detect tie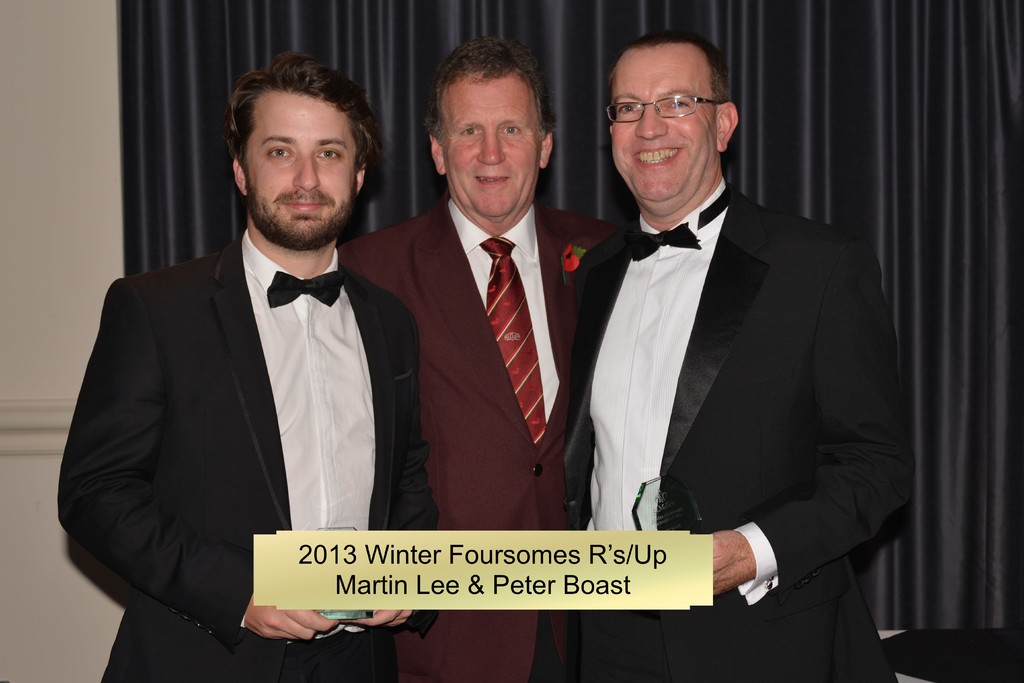
{"x1": 631, "y1": 179, "x2": 736, "y2": 258}
